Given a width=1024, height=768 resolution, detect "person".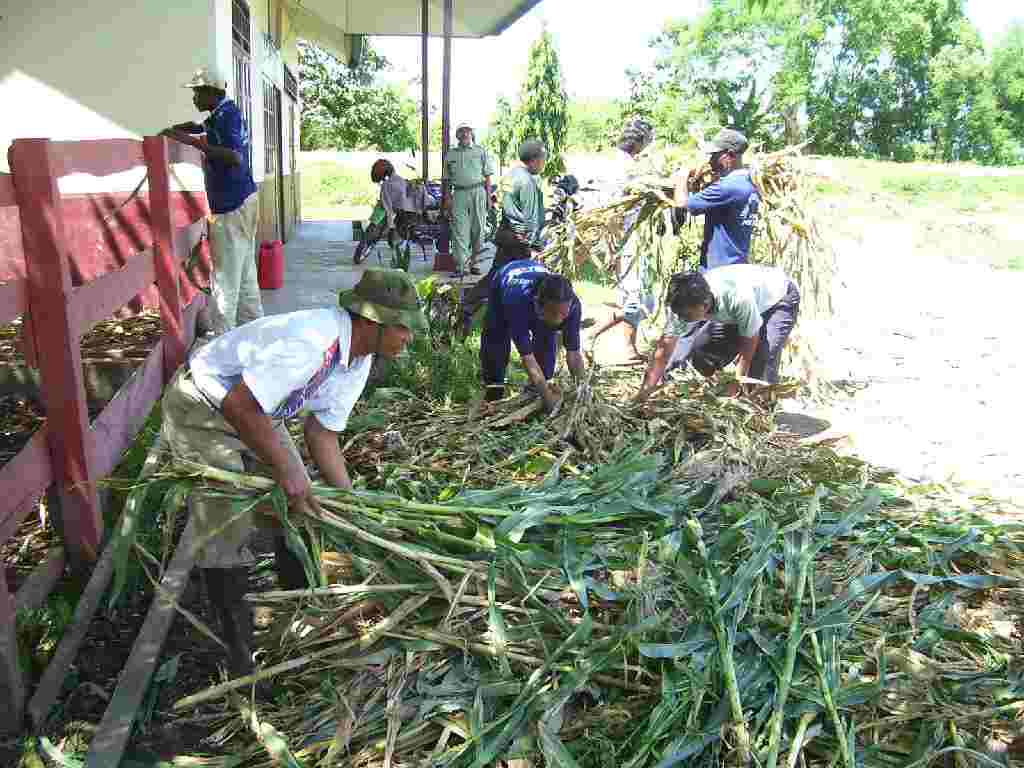
630, 269, 806, 410.
